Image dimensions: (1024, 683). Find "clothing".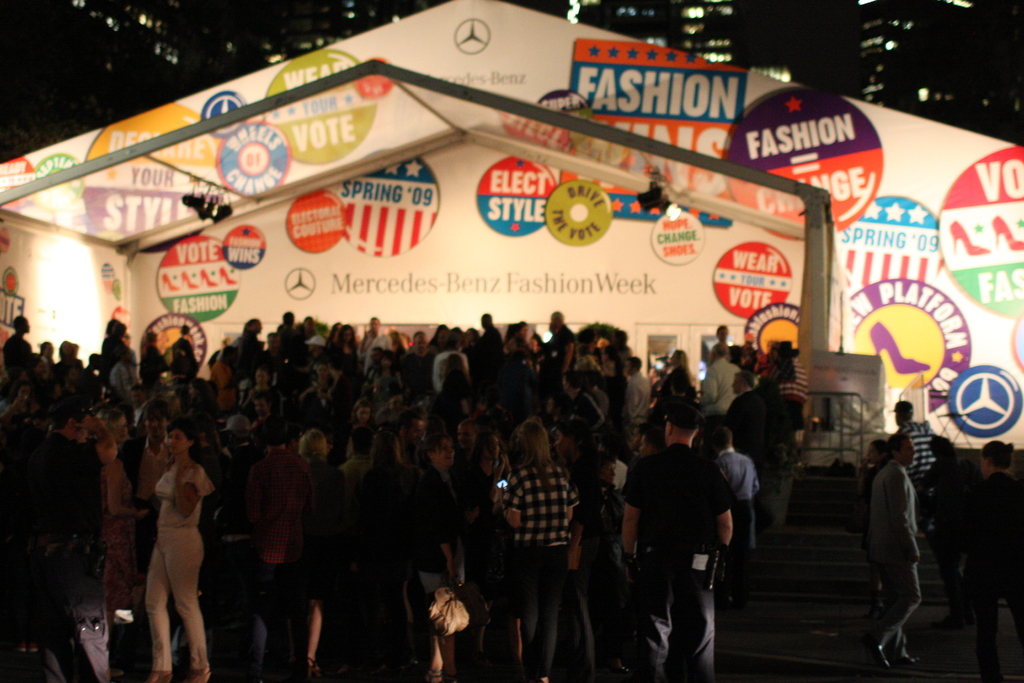
(431, 345, 471, 388).
